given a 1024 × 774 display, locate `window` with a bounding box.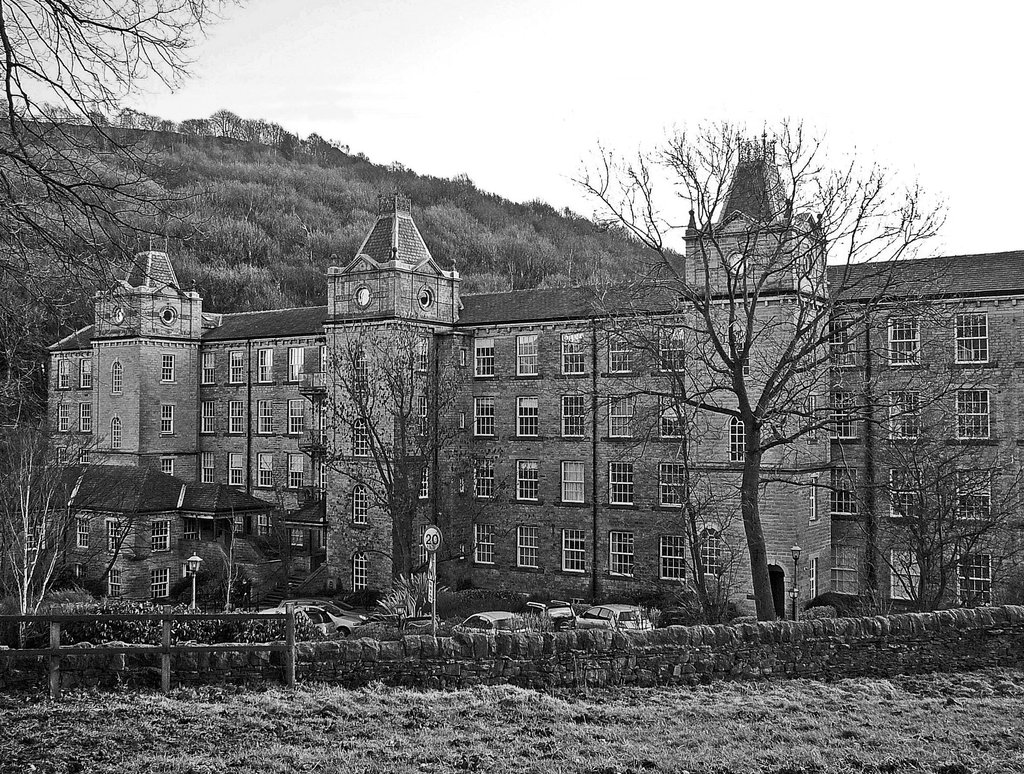
Located: x1=152, y1=521, x2=170, y2=553.
